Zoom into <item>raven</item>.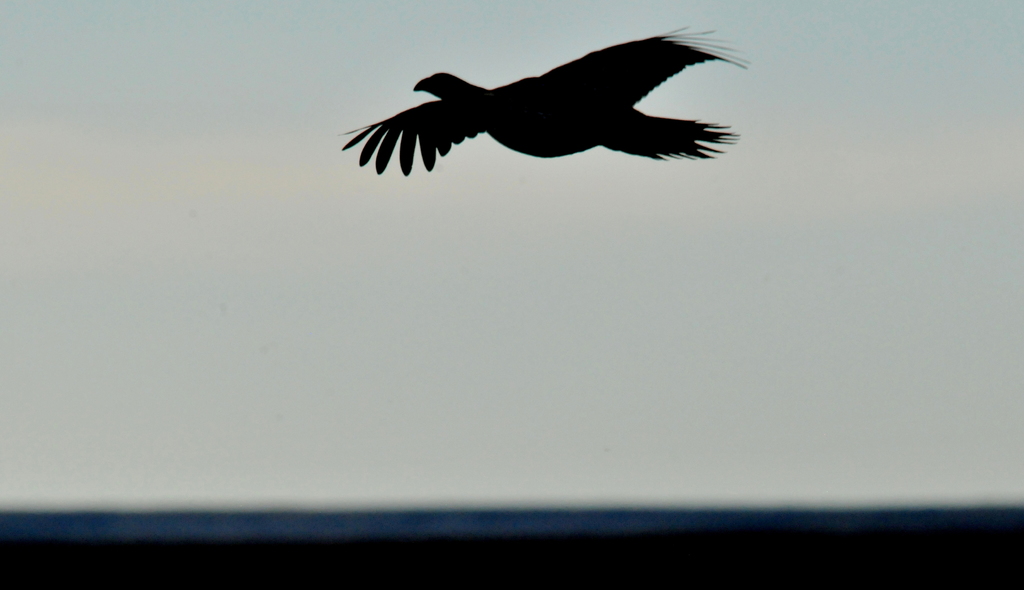
Zoom target: region(364, 34, 705, 165).
